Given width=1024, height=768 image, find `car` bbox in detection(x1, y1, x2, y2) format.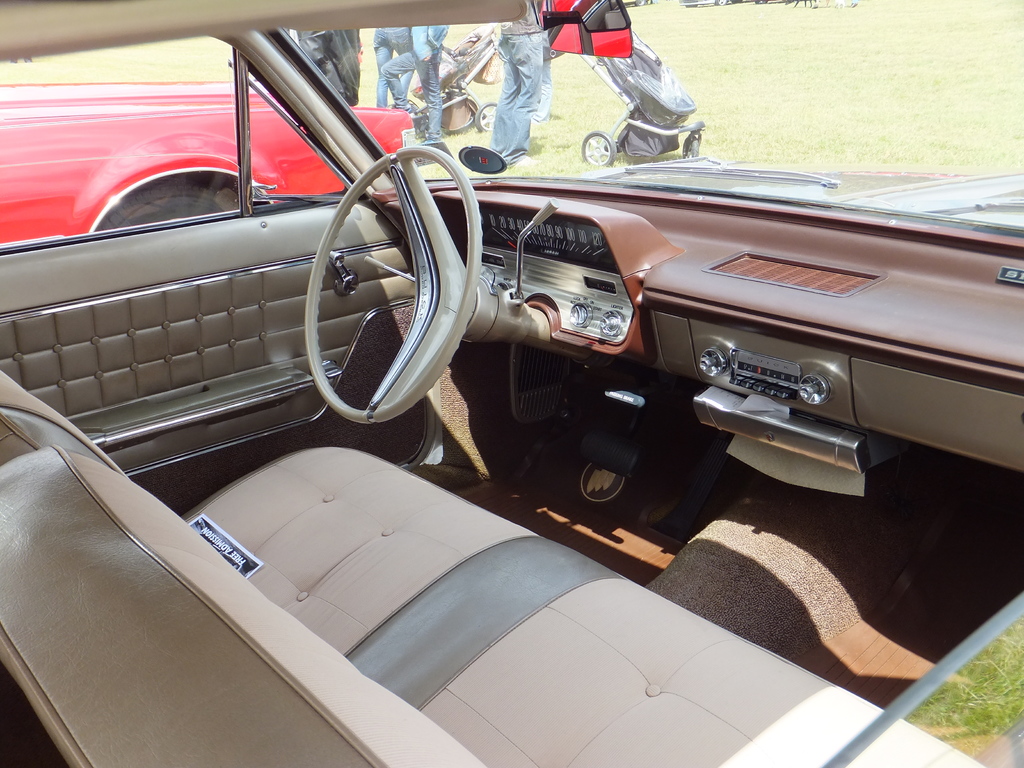
detection(13, 0, 1023, 761).
